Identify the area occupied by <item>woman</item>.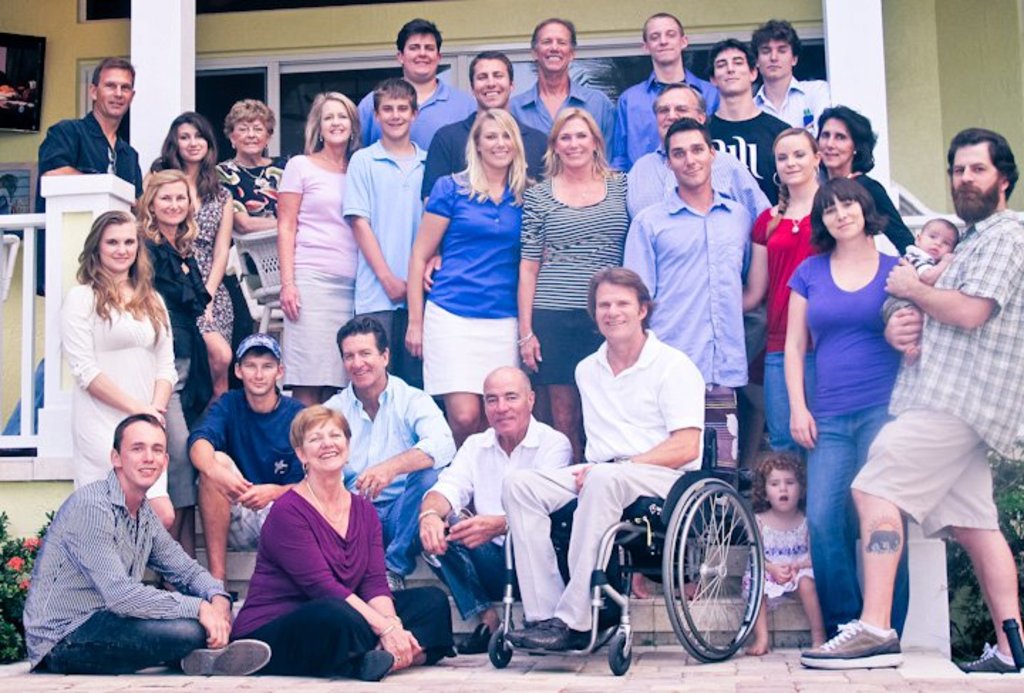
Area: (515, 108, 636, 470).
